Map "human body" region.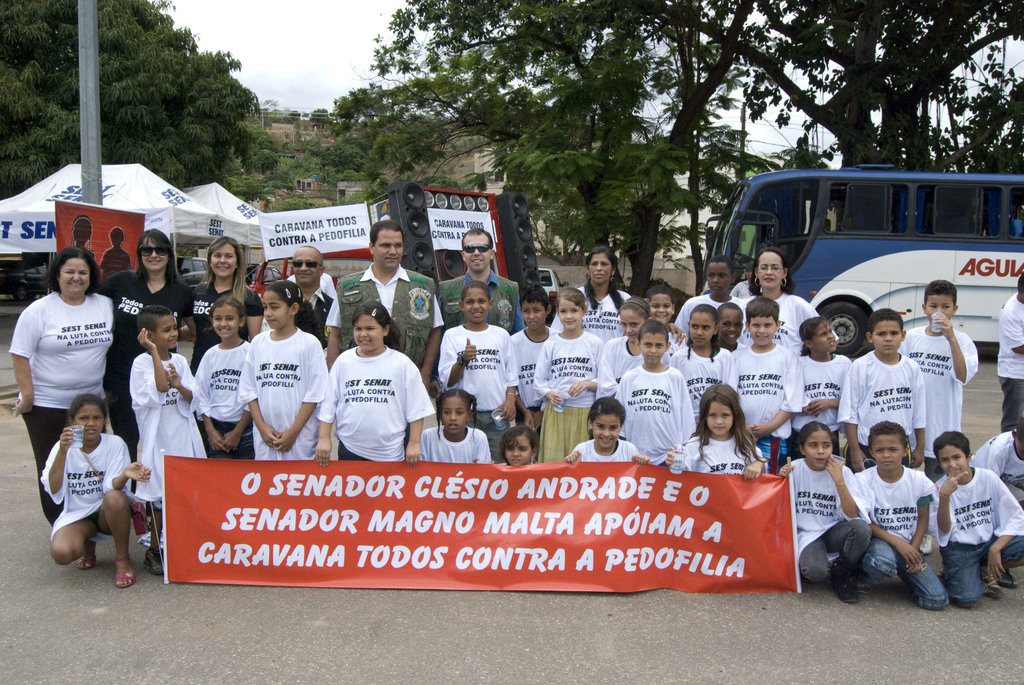
Mapped to <bbox>323, 218, 445, 395</bbox>.
